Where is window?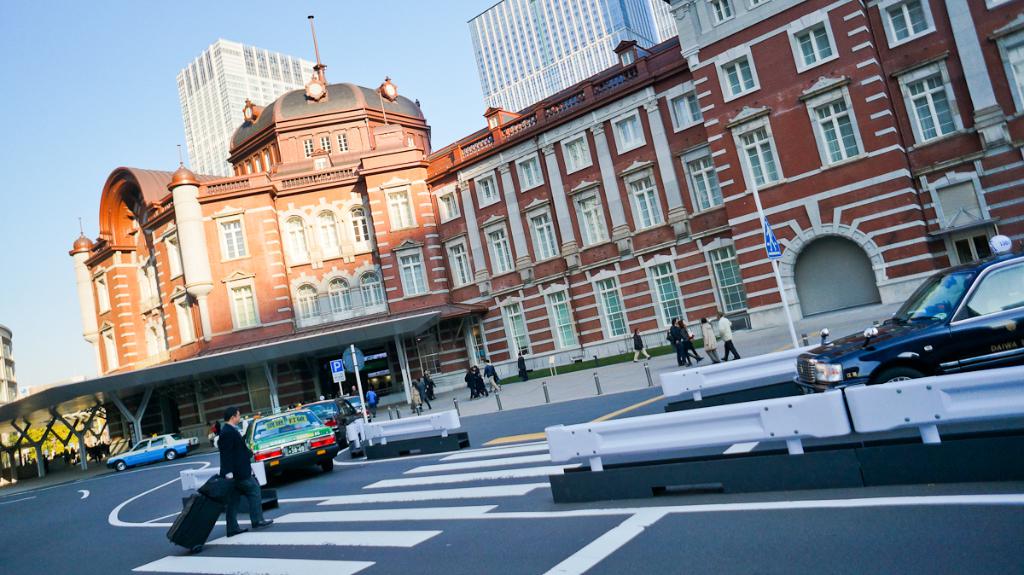
region(619, 160, 668, 235).
